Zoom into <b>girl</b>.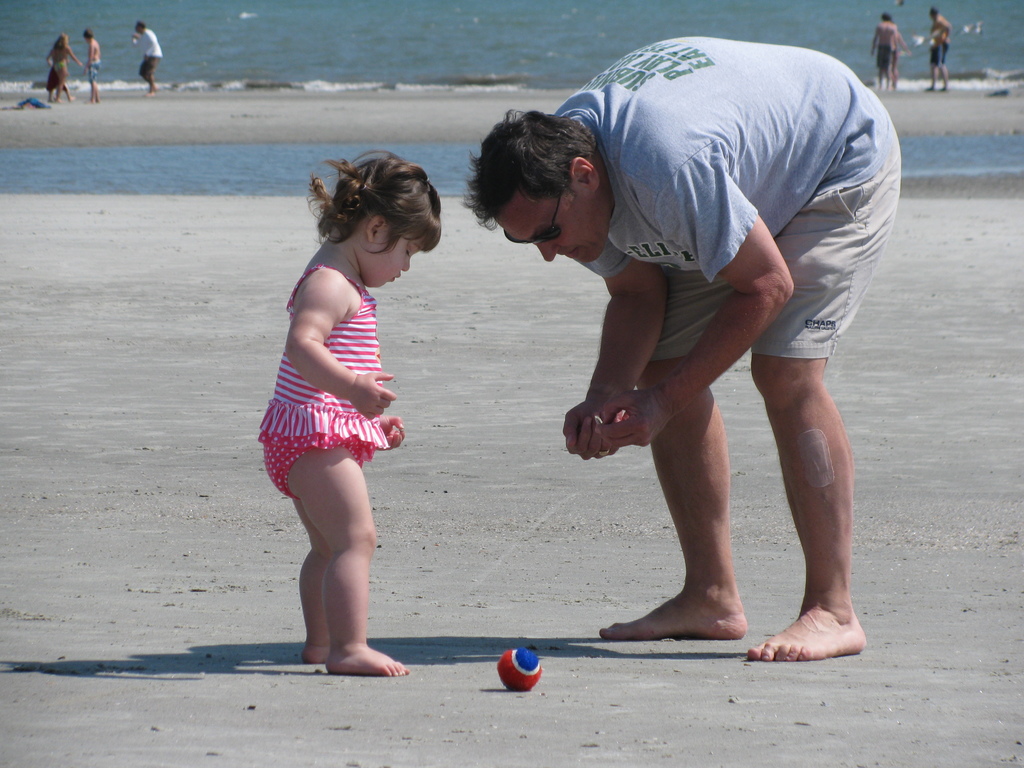
Zoom target: left=41, top=29, right=86, bottom=109.
